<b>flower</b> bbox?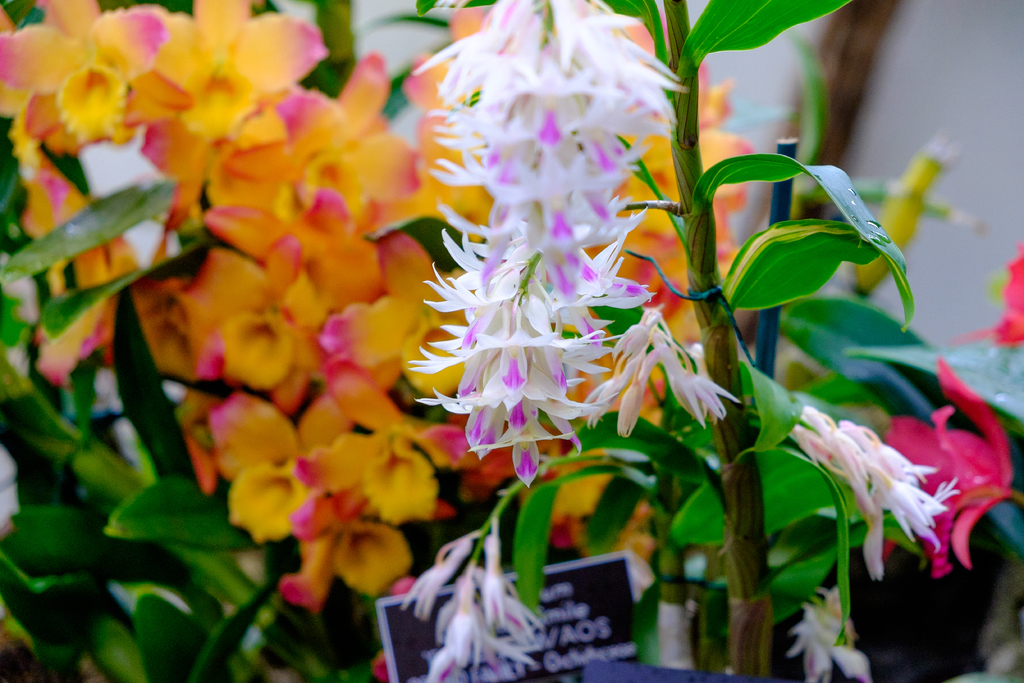
l=401, t=0, r=690, b=475
